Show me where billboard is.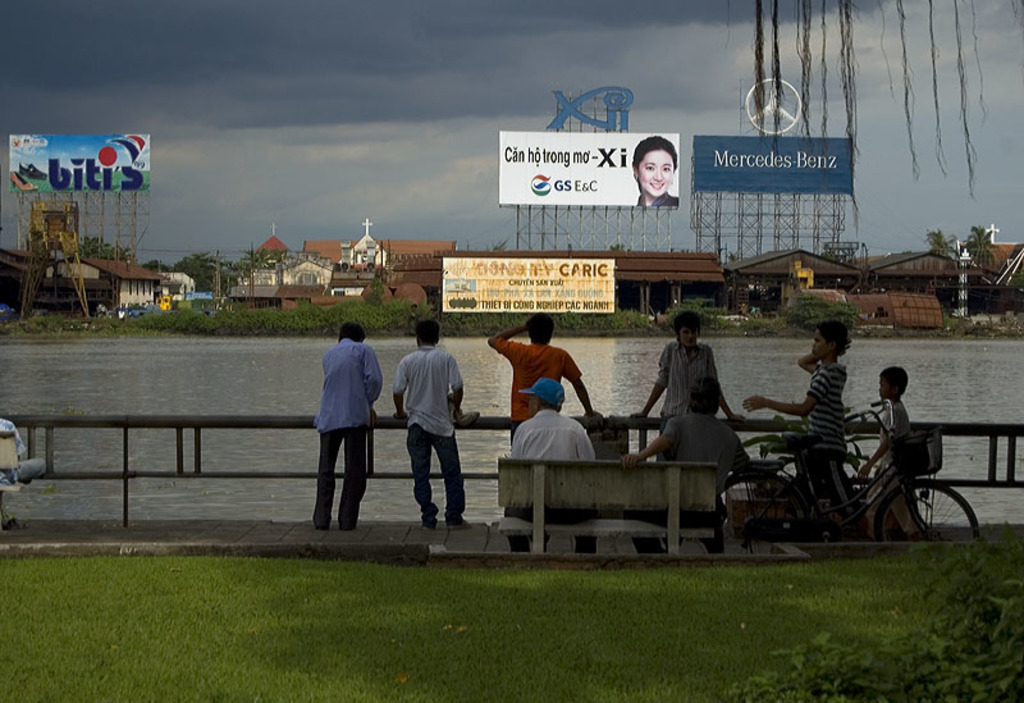
billboard is at 442/257/613/315.
